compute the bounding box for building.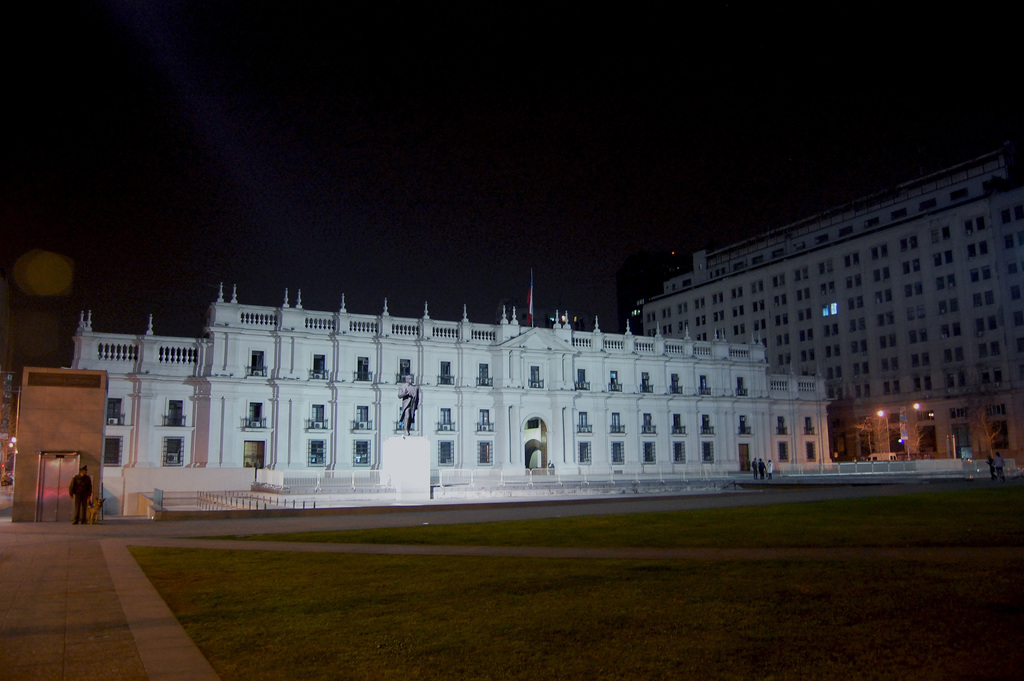
[594,148,1023,457].
